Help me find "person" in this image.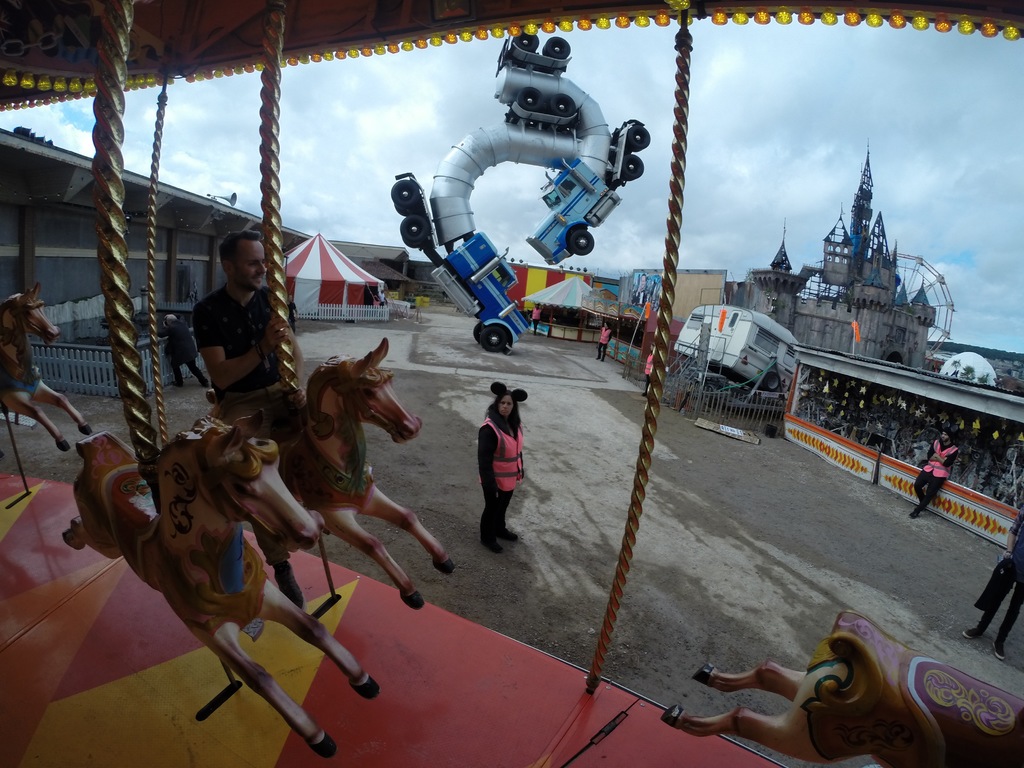
Found it: <bbox>463, 378, 528, 561</bbox>.
